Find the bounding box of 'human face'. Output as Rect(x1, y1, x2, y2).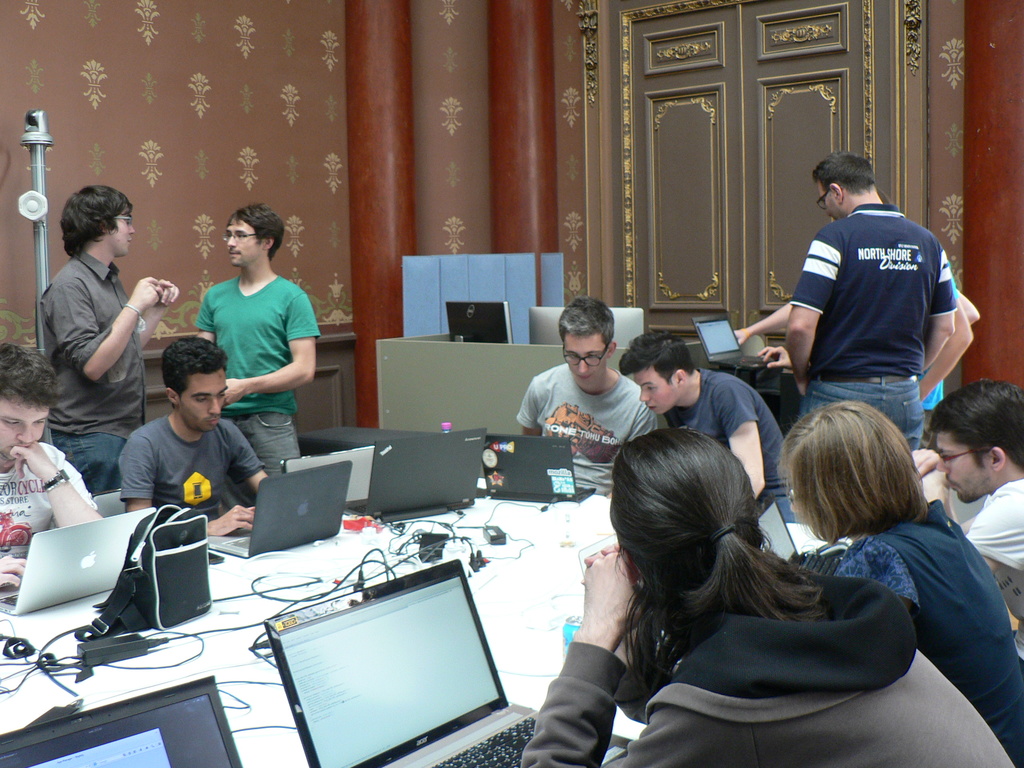
Rect(639, 371, 679, 416).
